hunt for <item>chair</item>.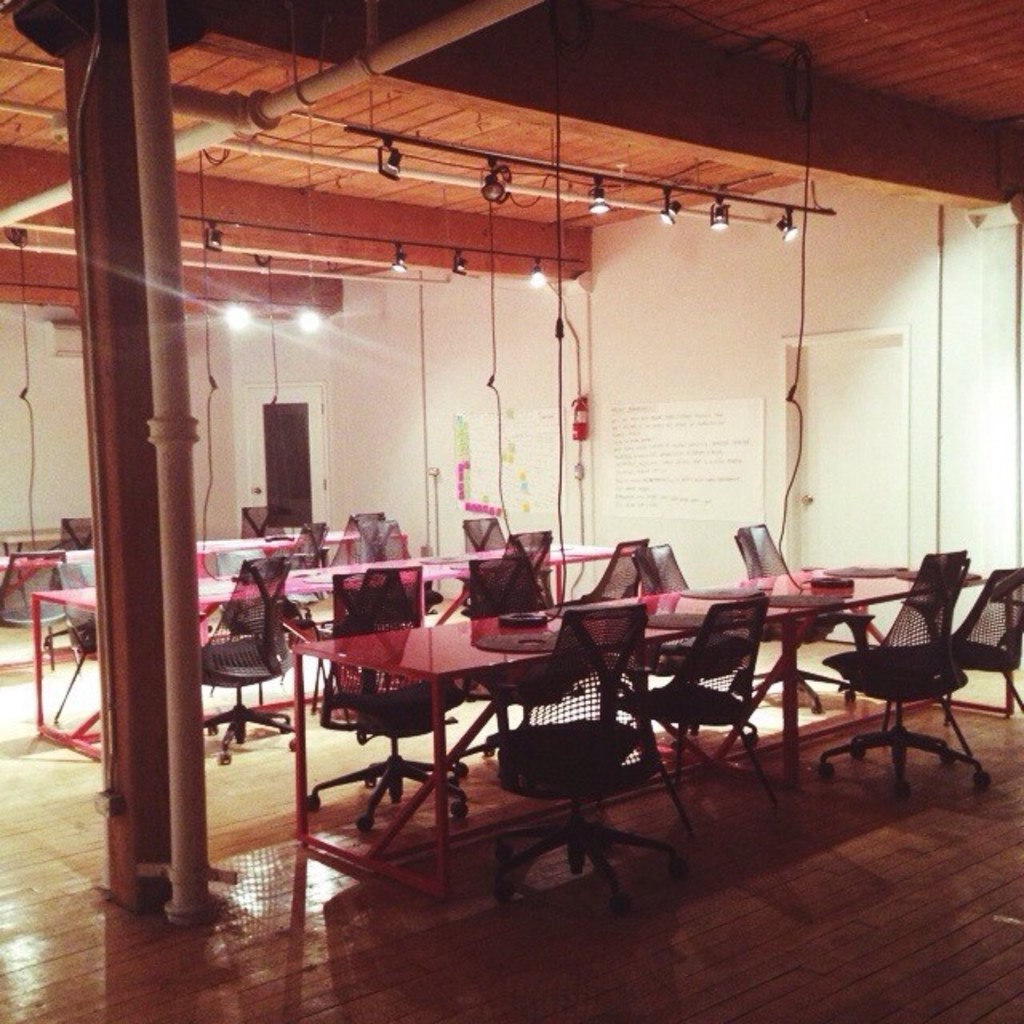
Hunted down at 240, 504, 278, 541.
